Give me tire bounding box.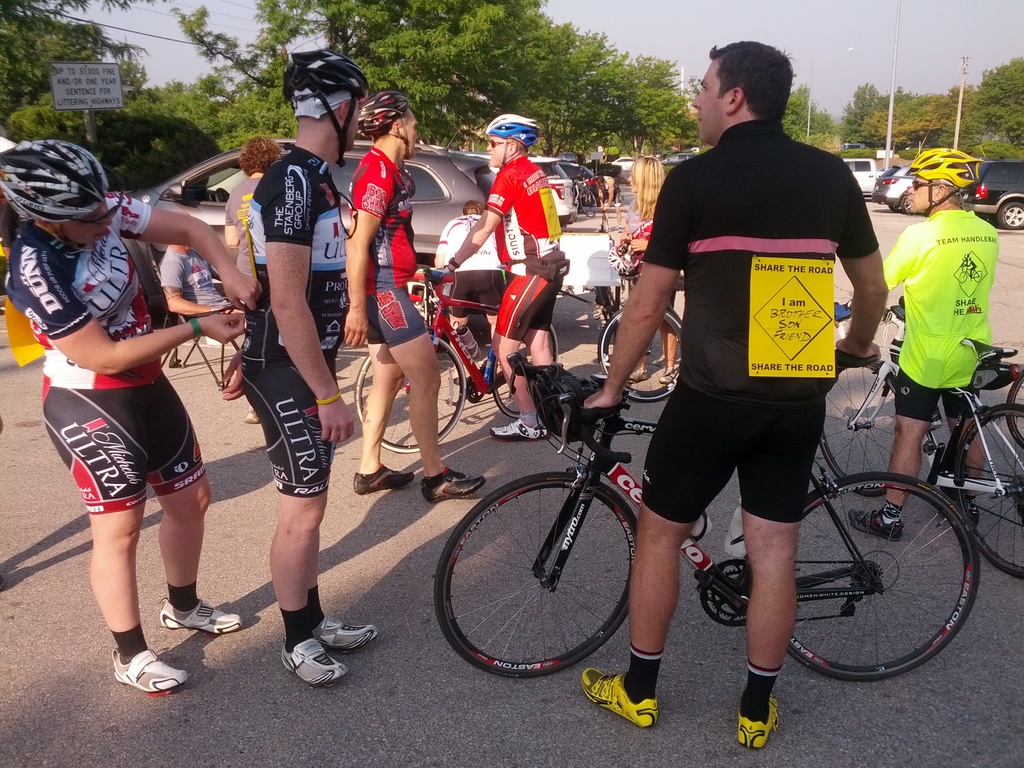
region(954, 405, 1023, 580).
